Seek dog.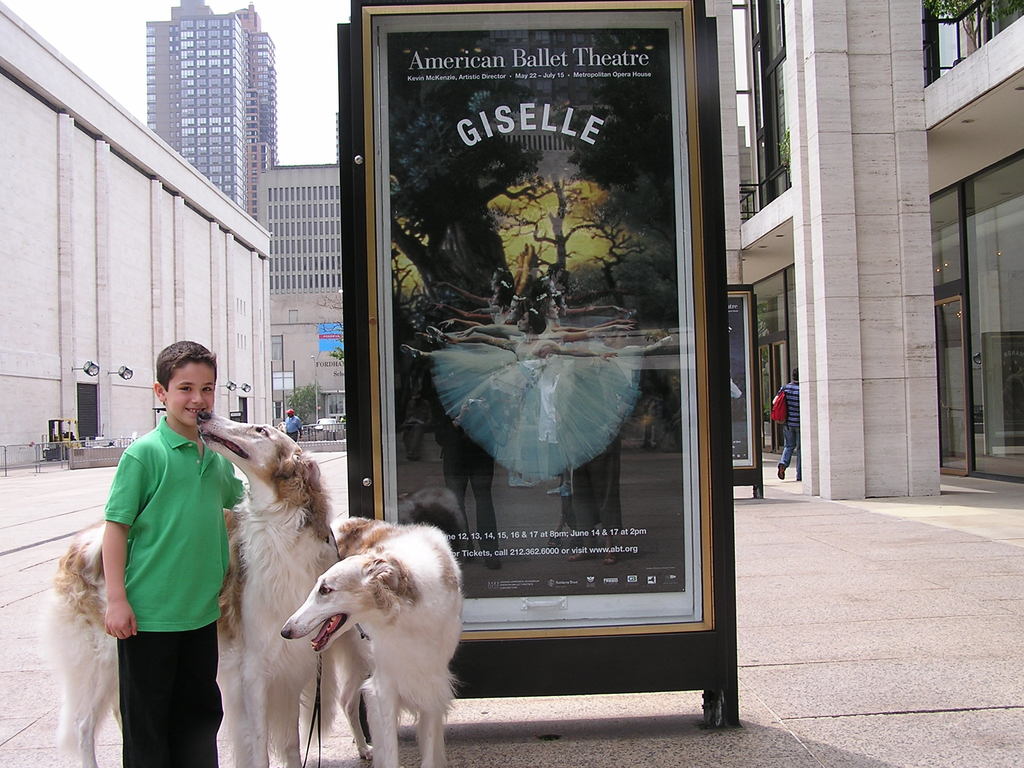
crop(38, 410, 342, 767).
